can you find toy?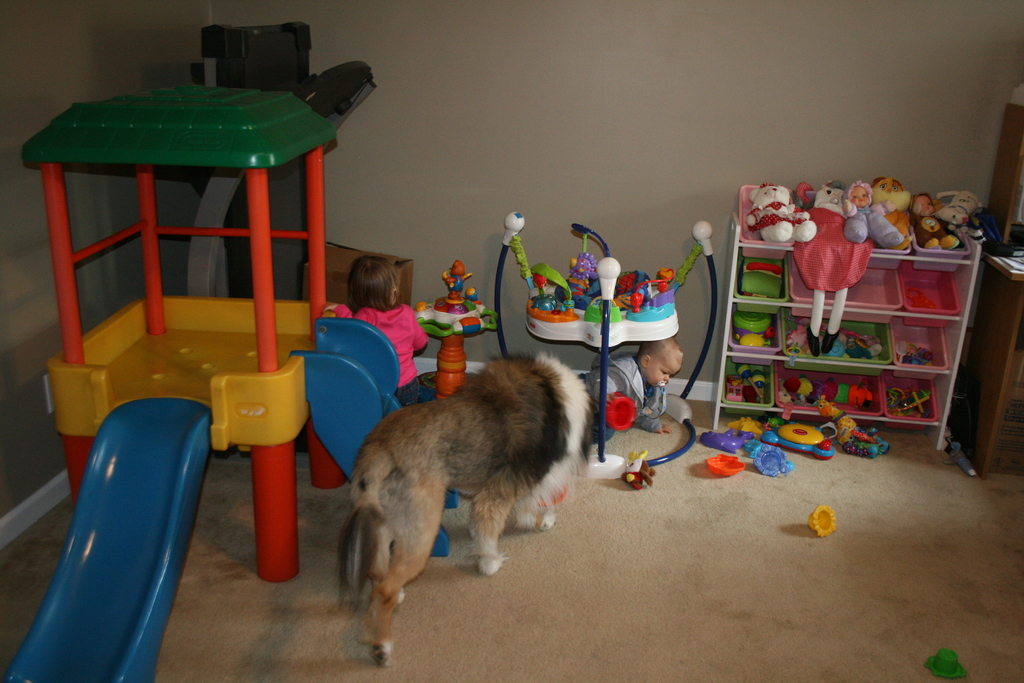
Yes, bounding box: box=[746, 183, 815, 240].
